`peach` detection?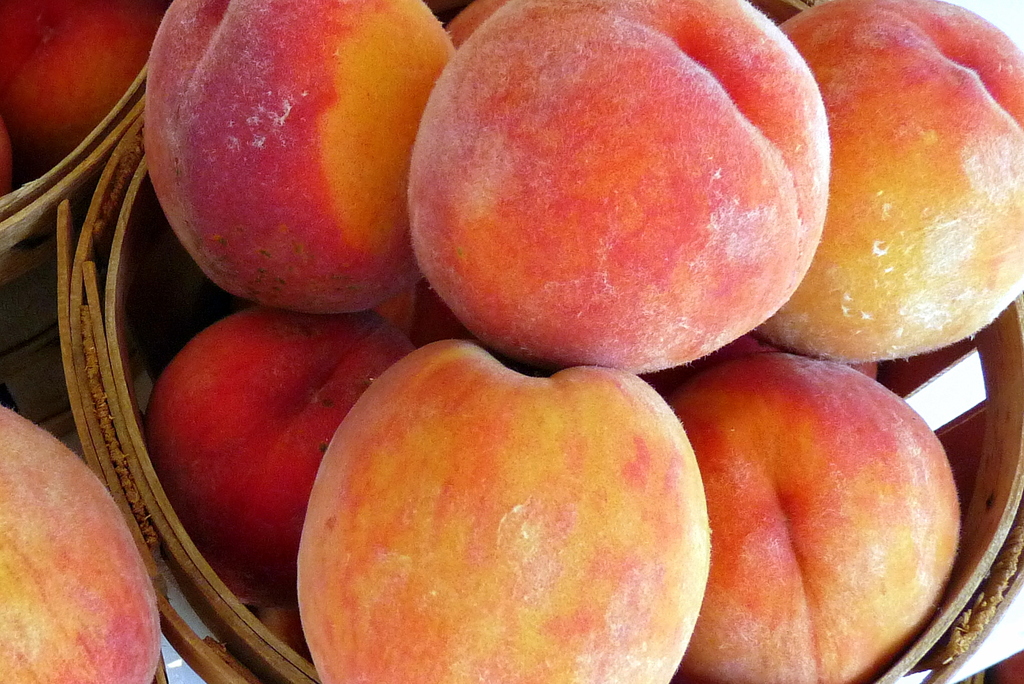
(0,121,15,199)
